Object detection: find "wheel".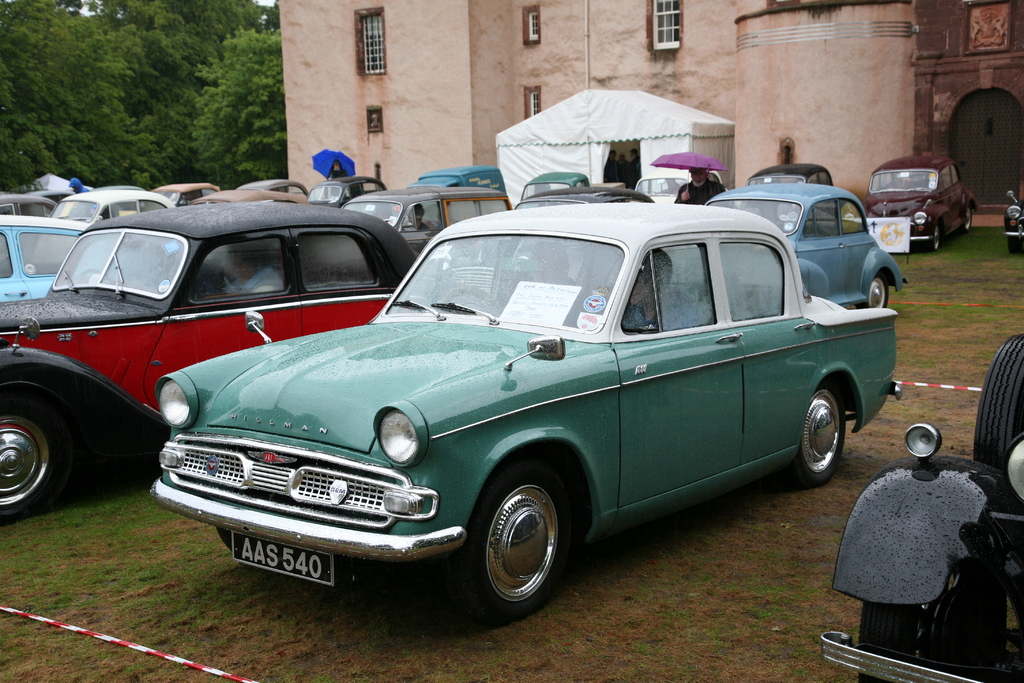
[x1=858, y1=274, x2=887, y2=313].
